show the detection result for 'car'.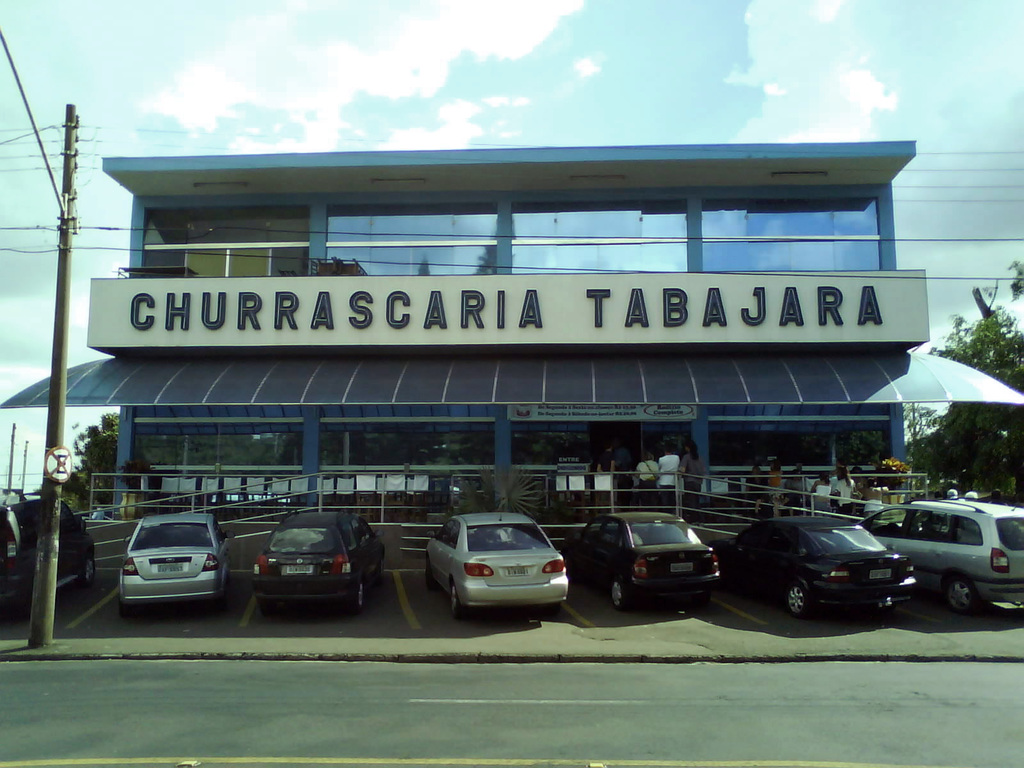
(left=121, top=511, right=228, bottom=607).
